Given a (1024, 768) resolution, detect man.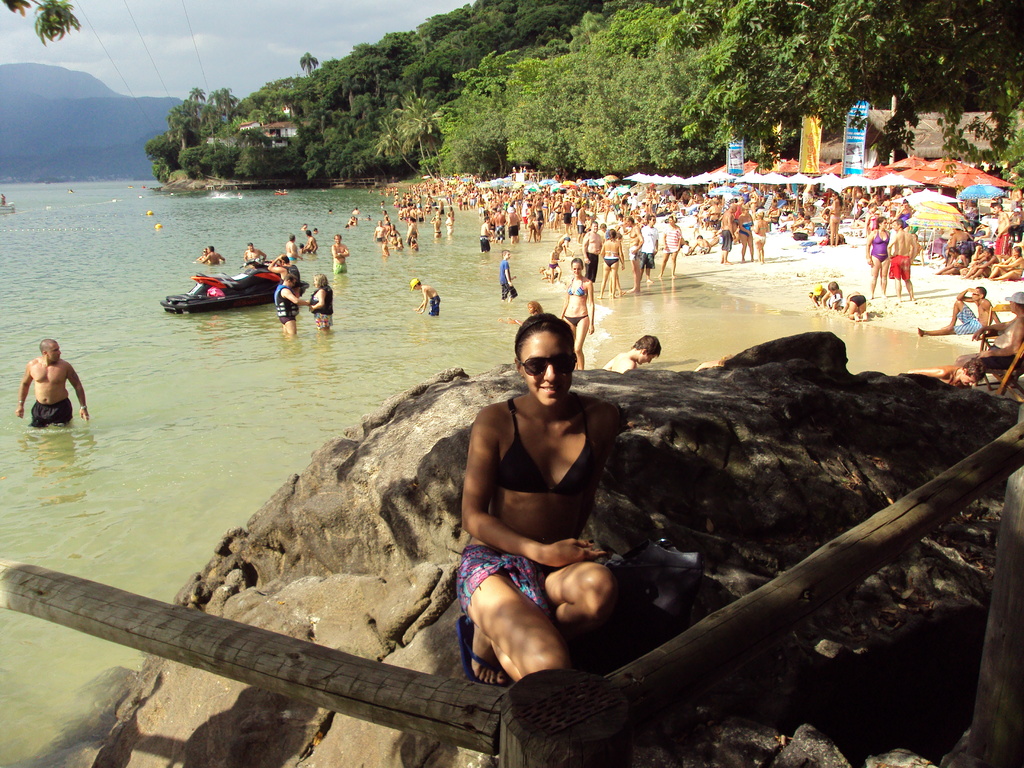
{"x1": 381, "y1": 239, "x2": 391, "y2": 255}.
